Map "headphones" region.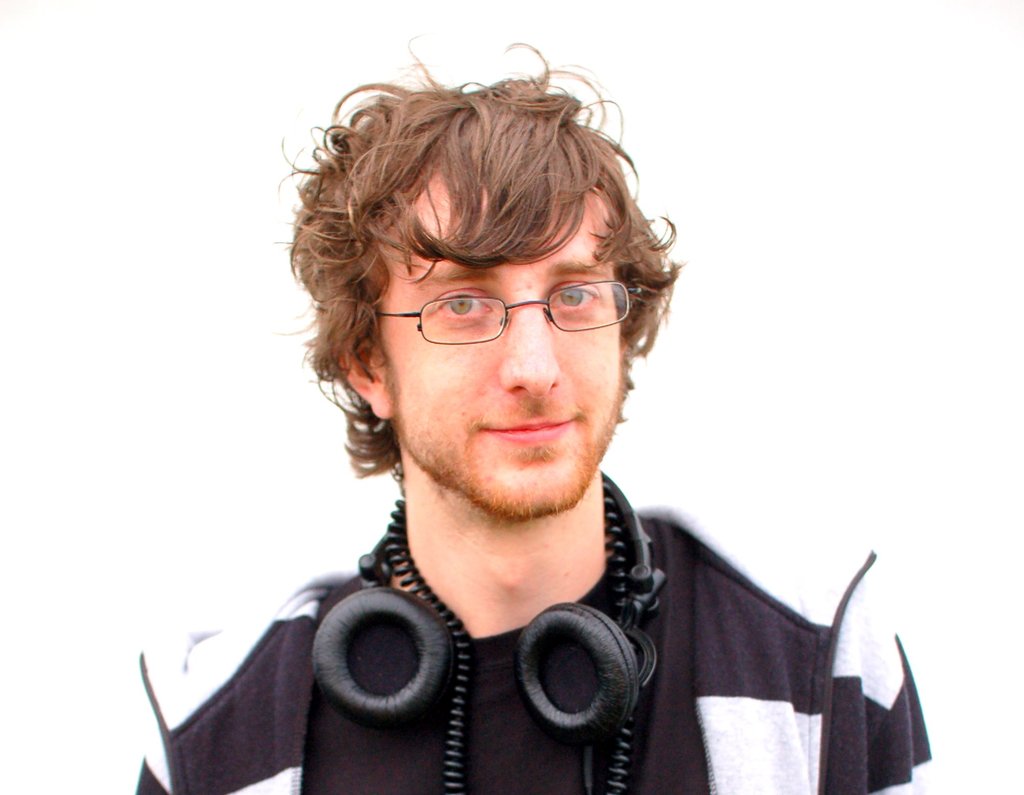
Mapped to detection(312, 459, 660, 751).
